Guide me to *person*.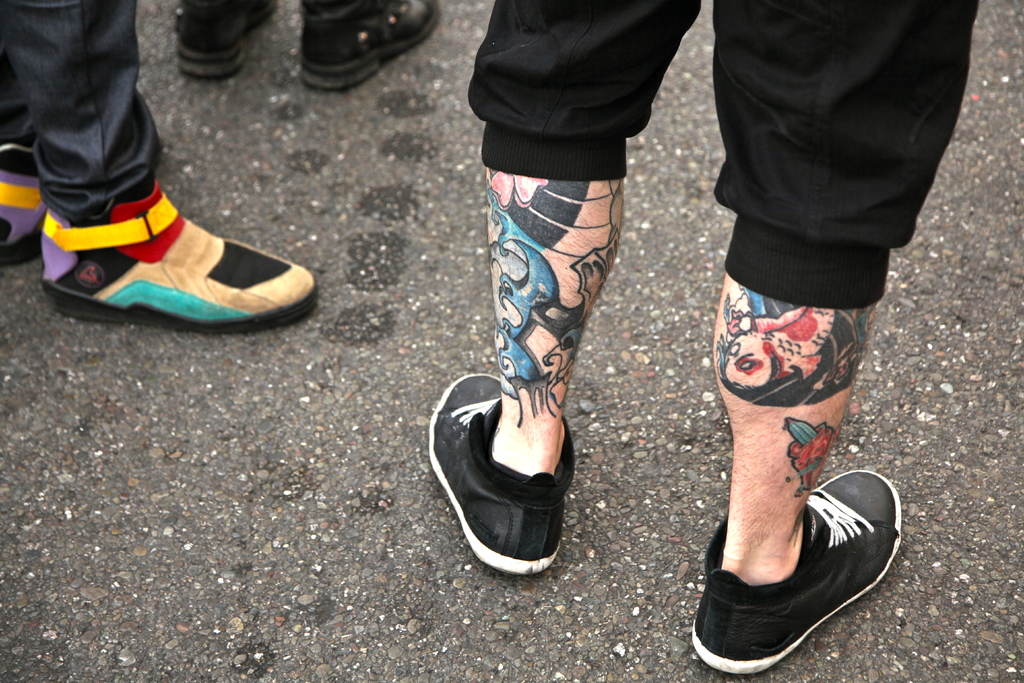
Guidance: 0 0 310 340.
